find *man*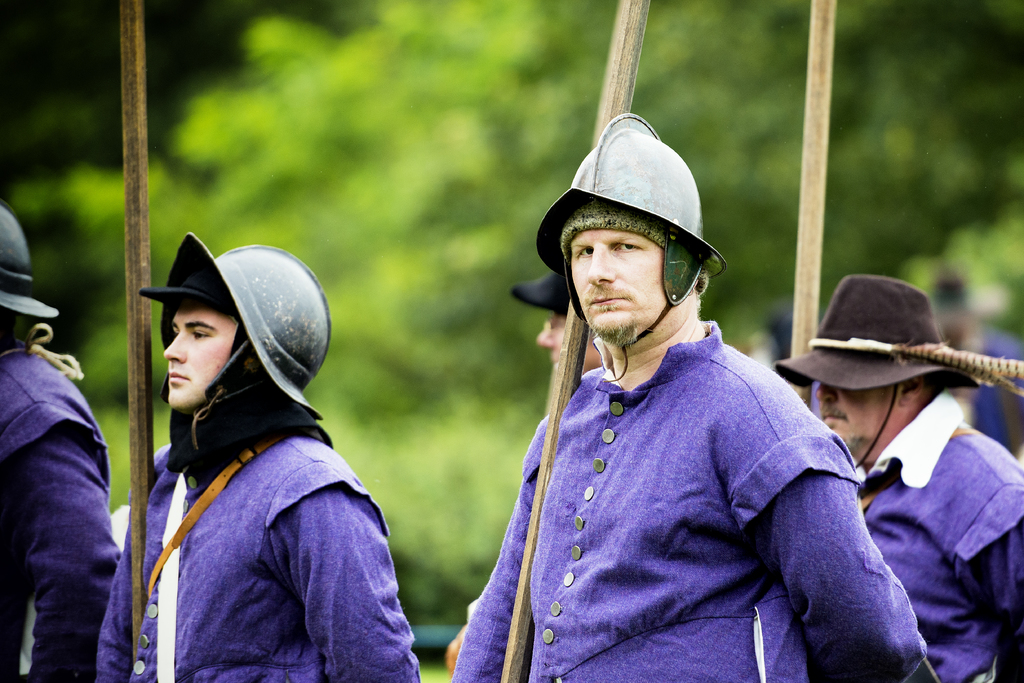
[95,233,425,682]
